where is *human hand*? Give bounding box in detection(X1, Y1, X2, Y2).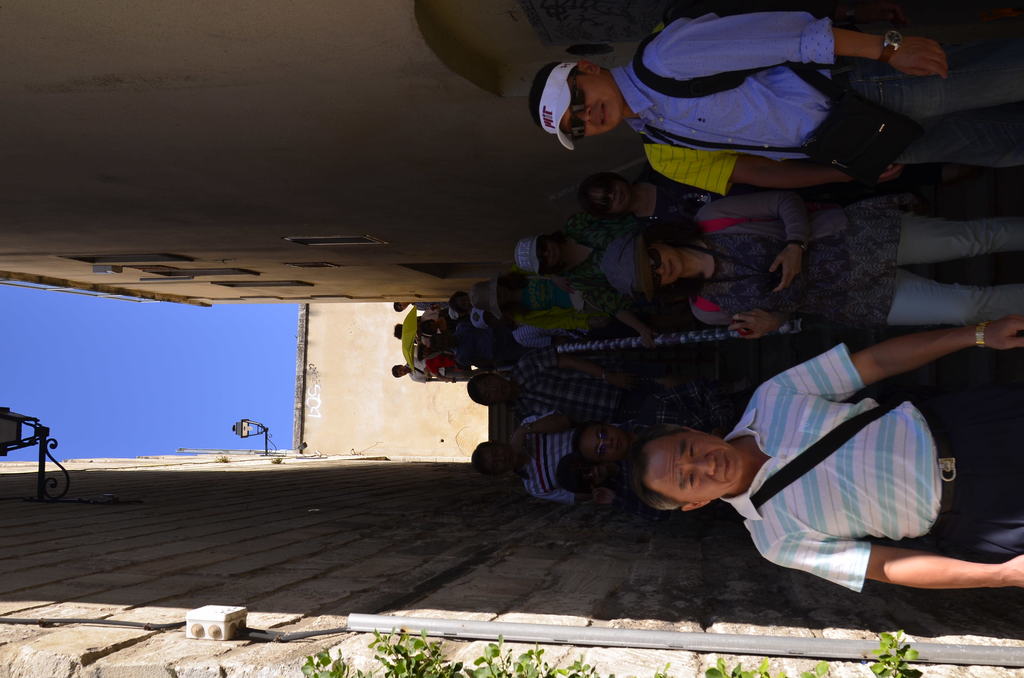
detection(552, 276, 577, 297).
